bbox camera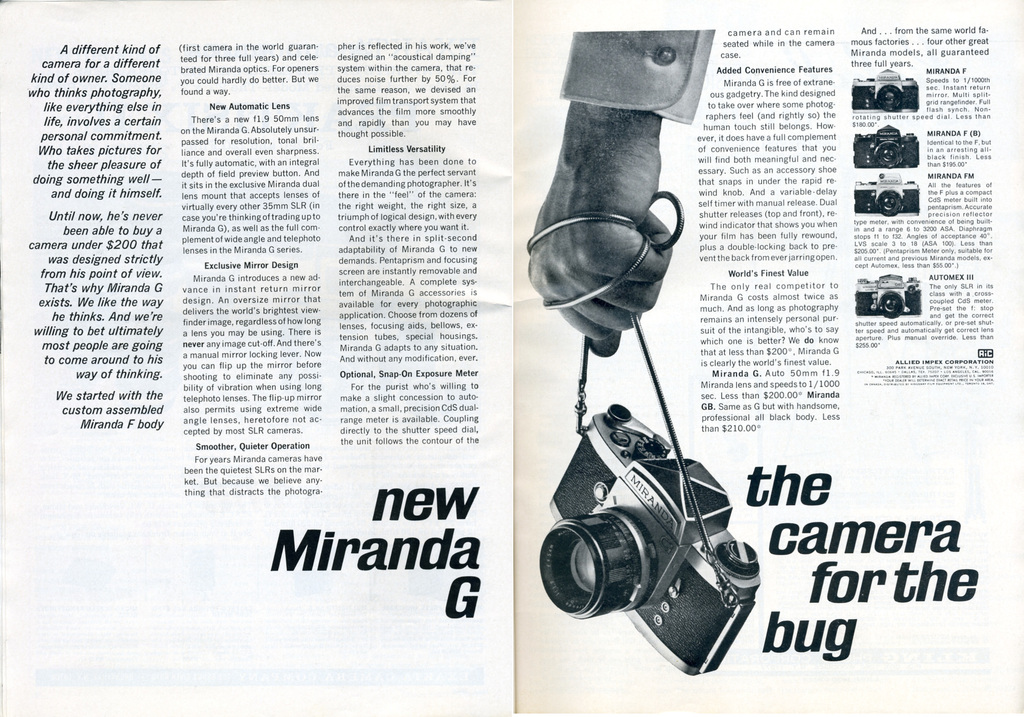
l=849, t=172, r=920, b=218
